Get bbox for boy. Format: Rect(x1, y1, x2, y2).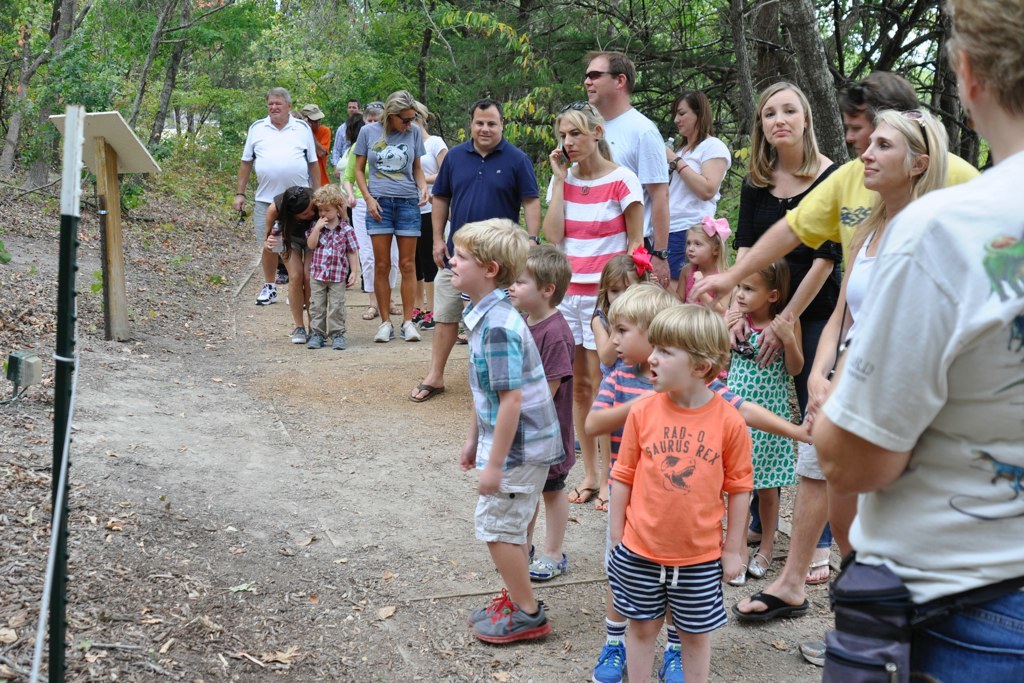
Rect(573, 278, 824, 682).
